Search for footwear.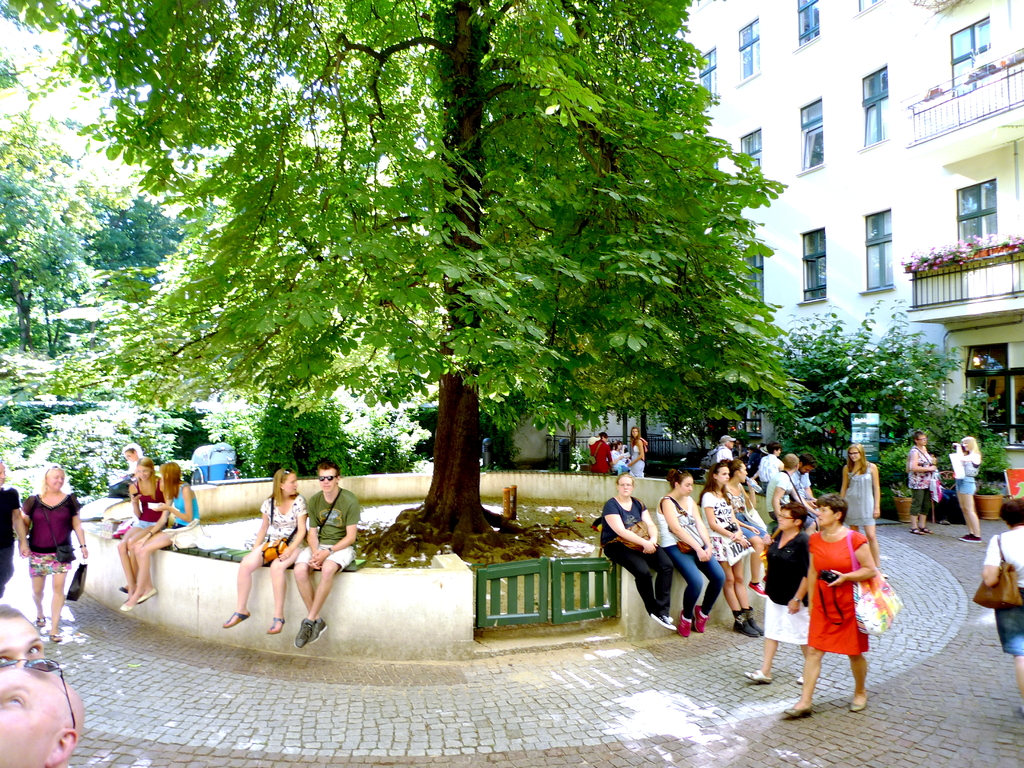
Found at x1=47, y1=628, x2=64, y2=646.
